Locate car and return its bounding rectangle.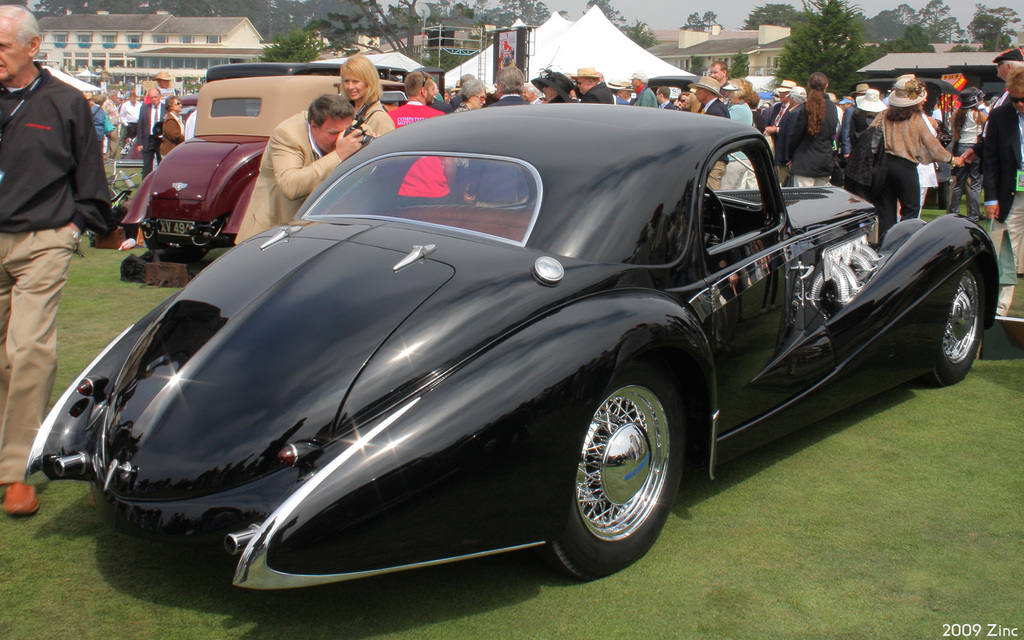
select_region(20, 97, 1004, 636).
